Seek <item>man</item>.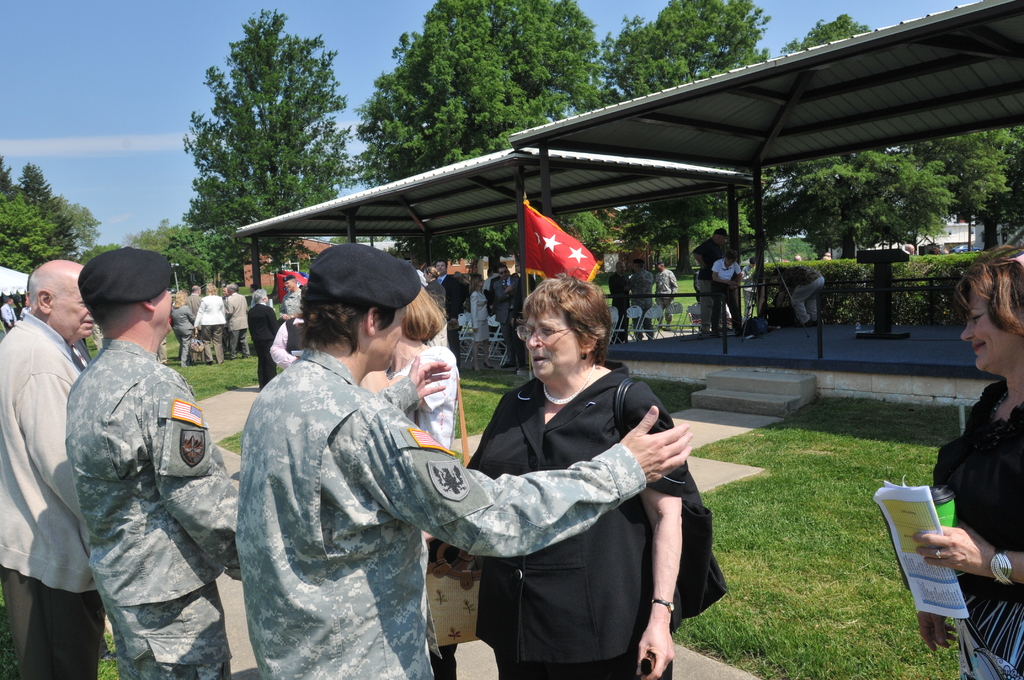
locate(772, 264, 825, 328).
